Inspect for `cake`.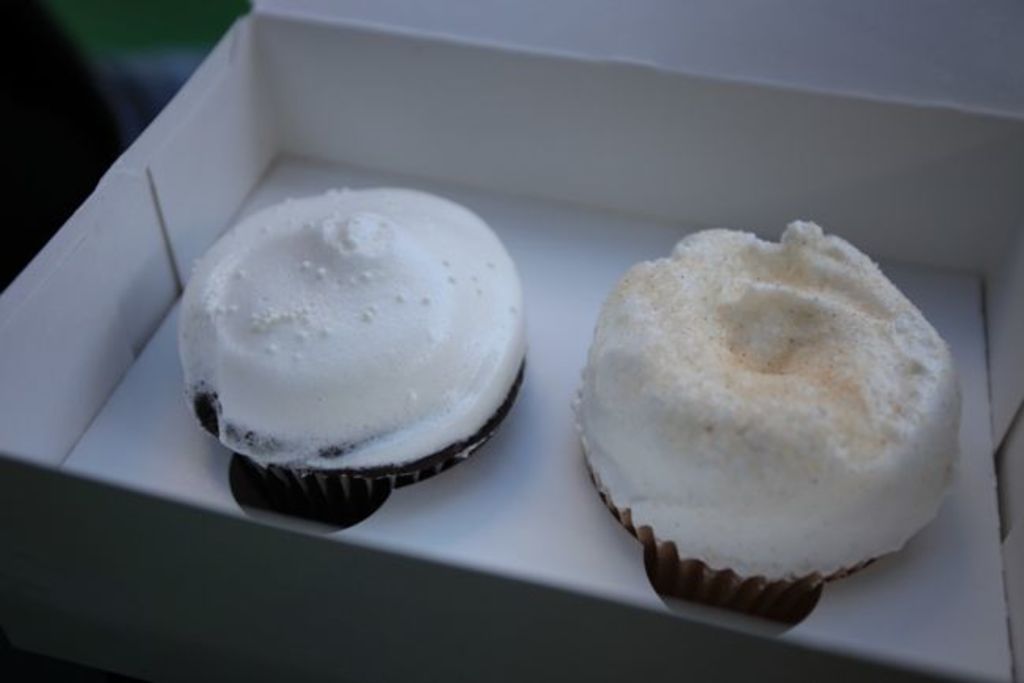
Inspection: left=166, top=177, right=532, bottom=502.
